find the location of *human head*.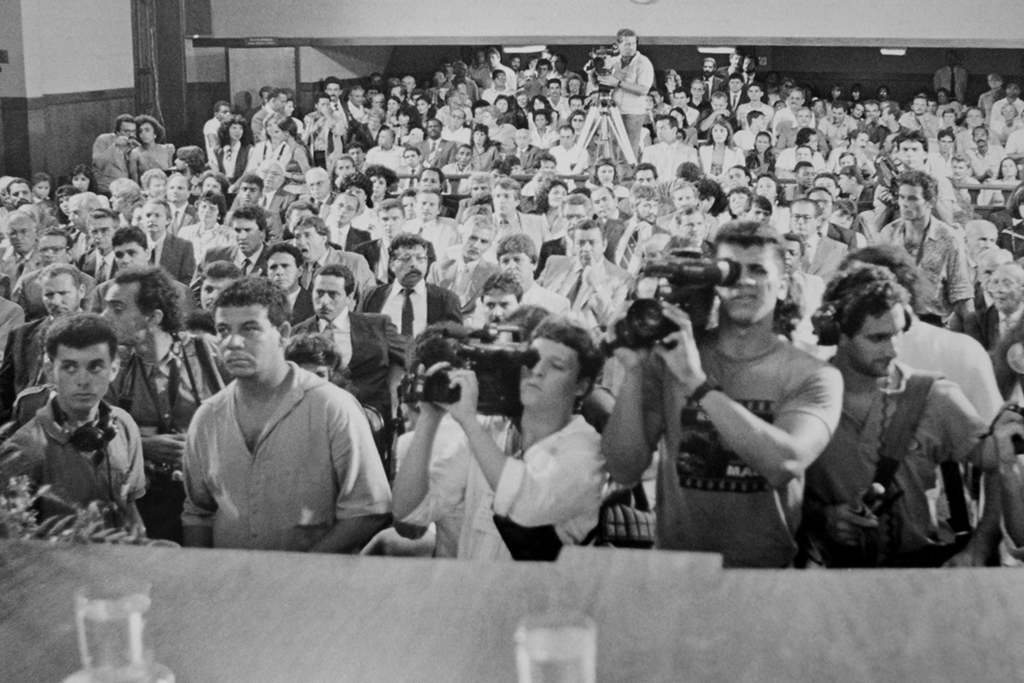
Location: <region>539, 184, 573, 212</region>.
